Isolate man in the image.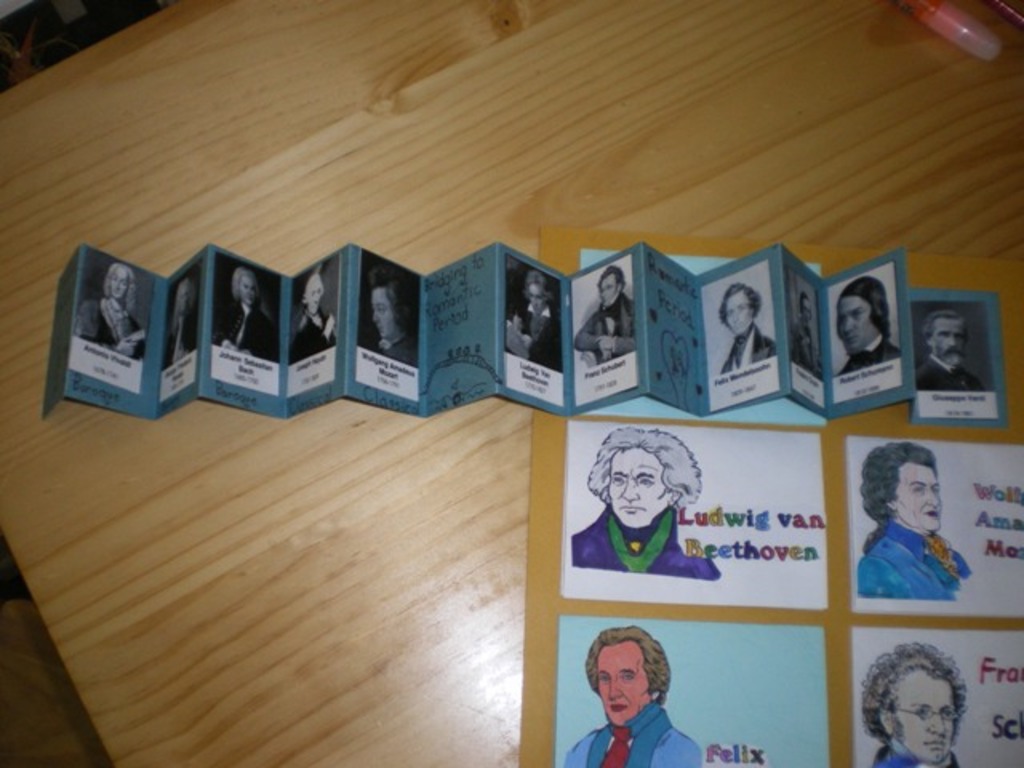
Isolated region: bbox(723, 277, 771, 379).
